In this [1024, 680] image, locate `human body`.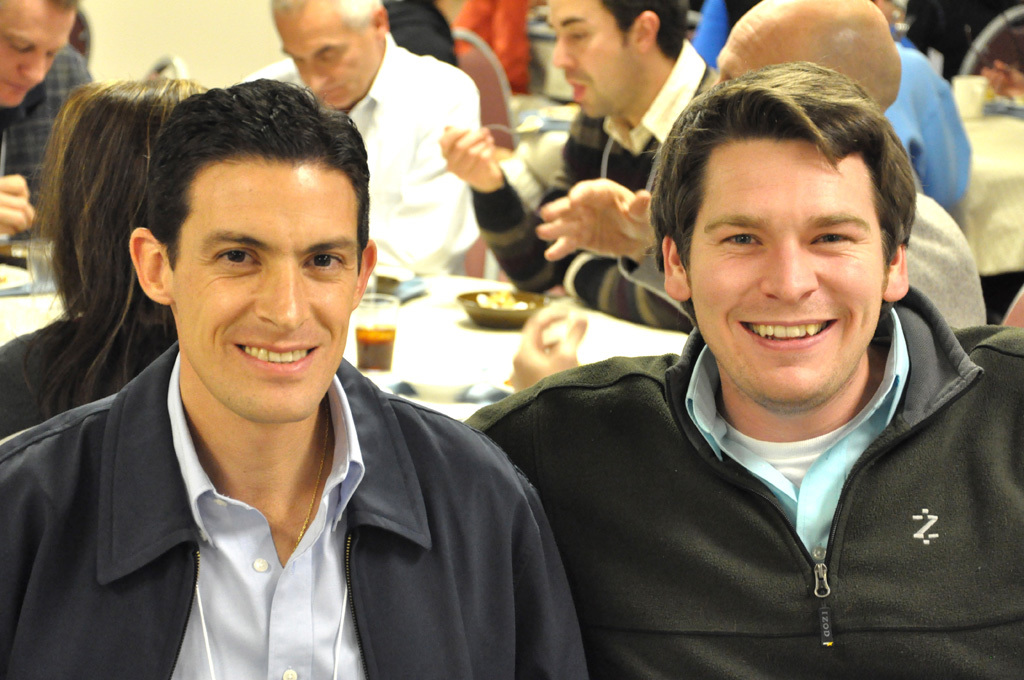
Bounding box: detection(0, 302, 182, 446).
